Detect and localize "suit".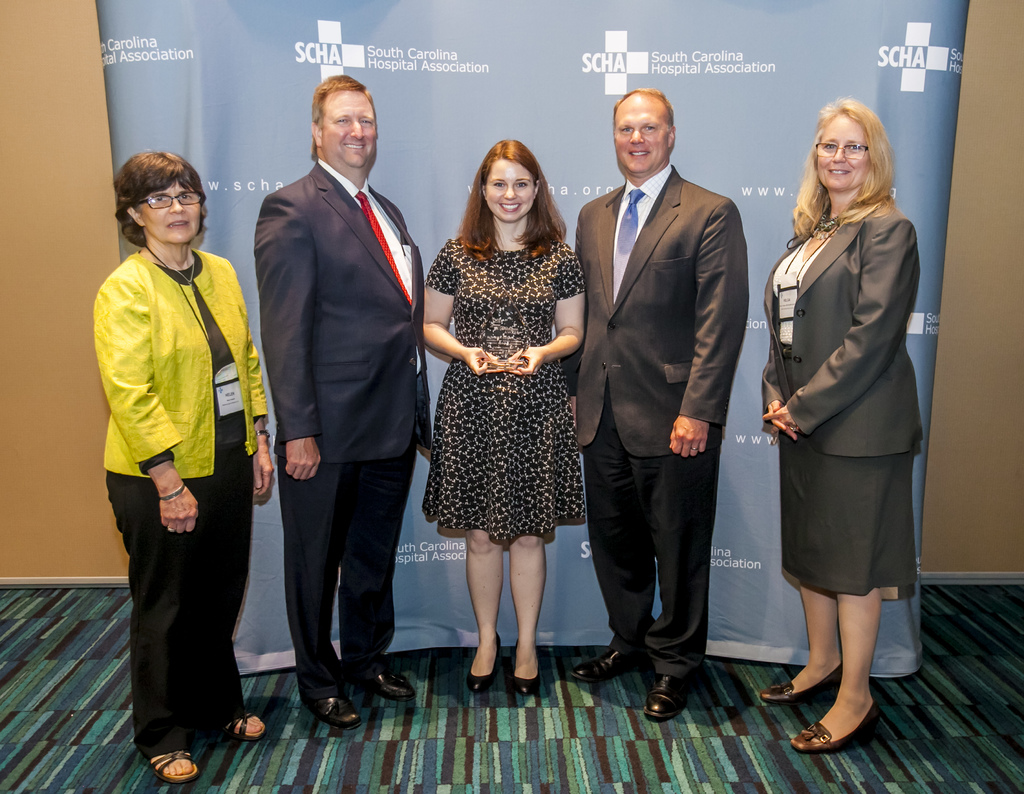
Localized at left=762, top=200, right=924, bottom=602.
